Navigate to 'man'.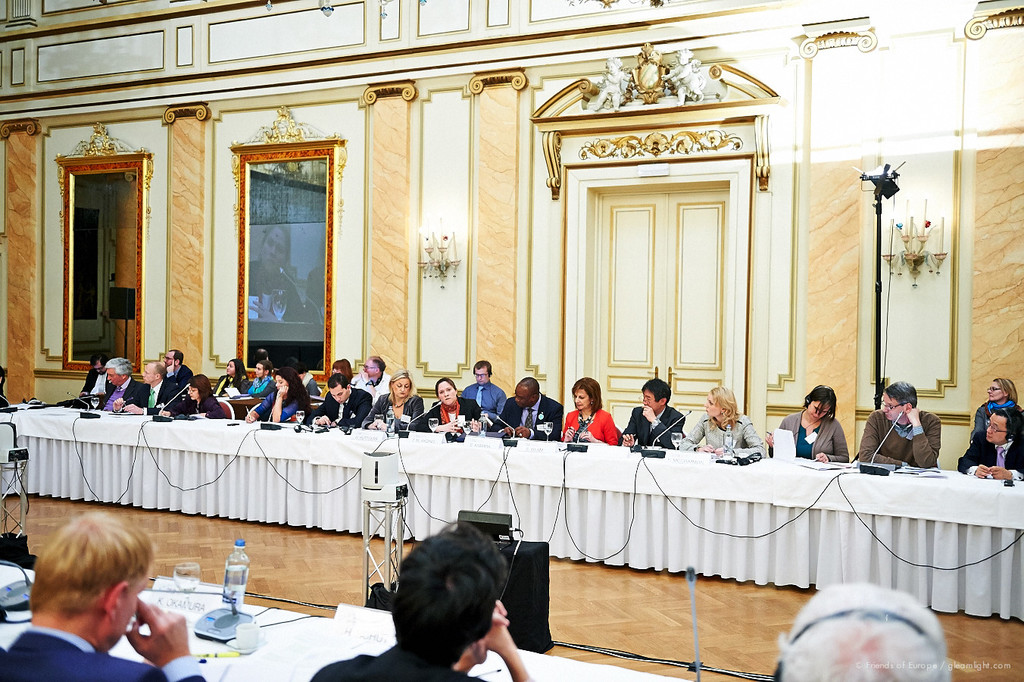
Navigation target: [left=623, top=377, right=684, bottom=447].
